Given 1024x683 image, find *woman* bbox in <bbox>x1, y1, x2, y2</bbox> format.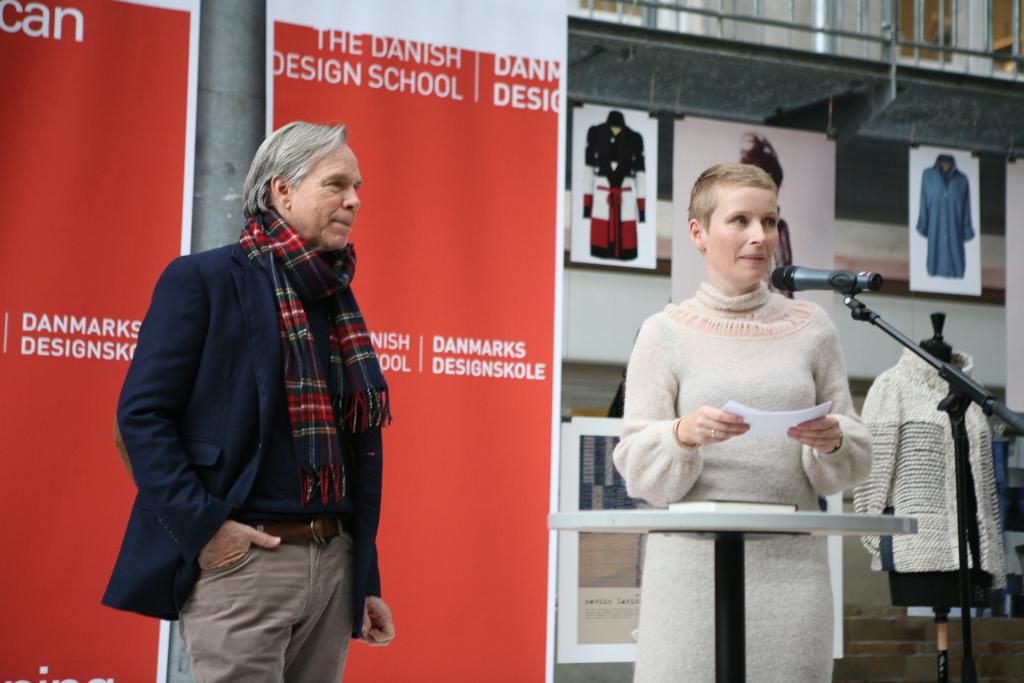
<bbox>616, 145, 885, 611</bbox>.
